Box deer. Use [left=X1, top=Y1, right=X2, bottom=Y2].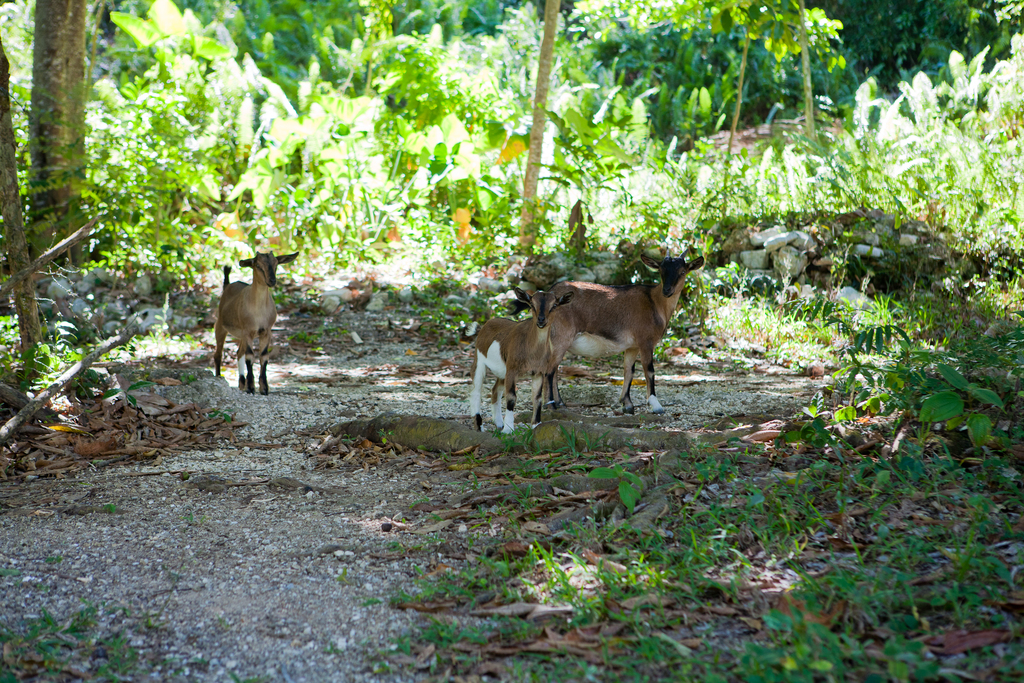
[left=216, top=247, right=300, bottom=393].
